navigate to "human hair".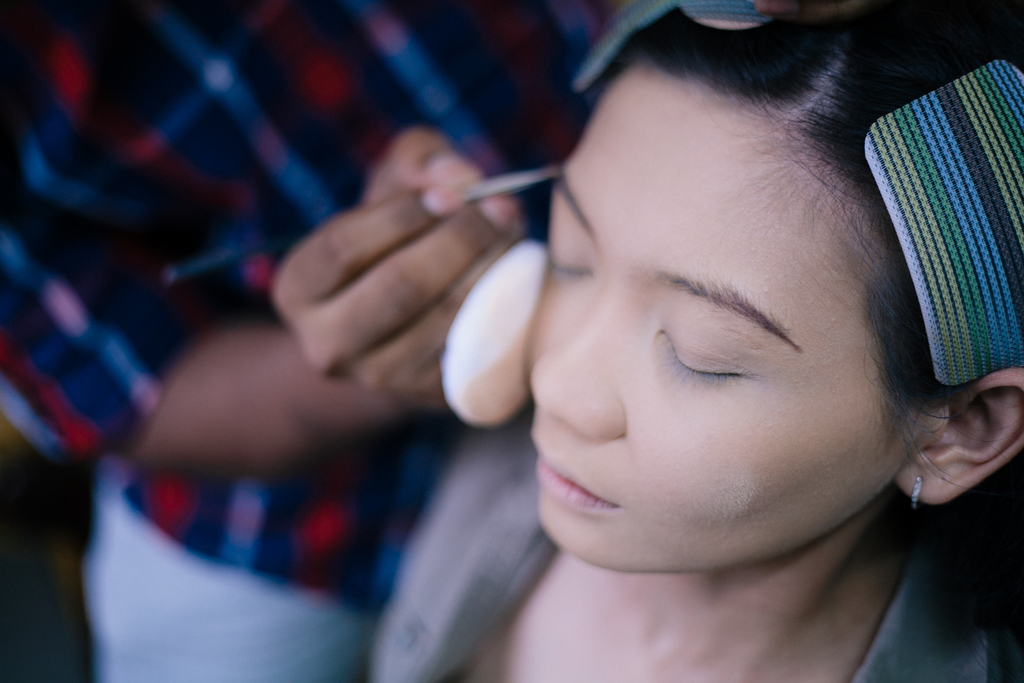
Navigation target: [591,0,1023,659].
